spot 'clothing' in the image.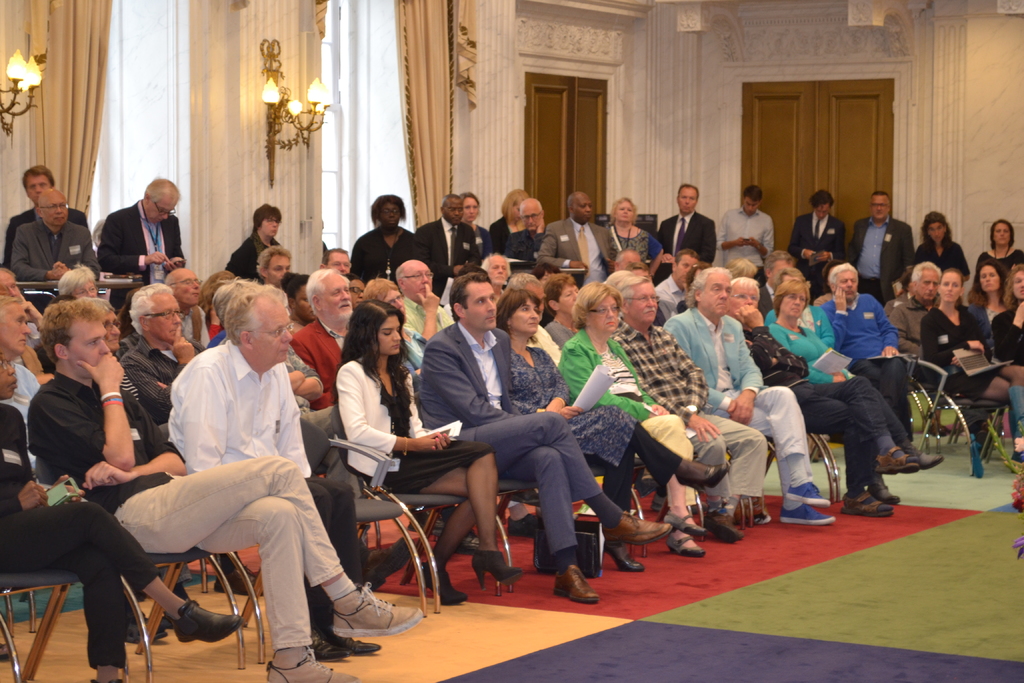
'clothing' found at (x1=492, y1=217, x2=535, y2=255).
